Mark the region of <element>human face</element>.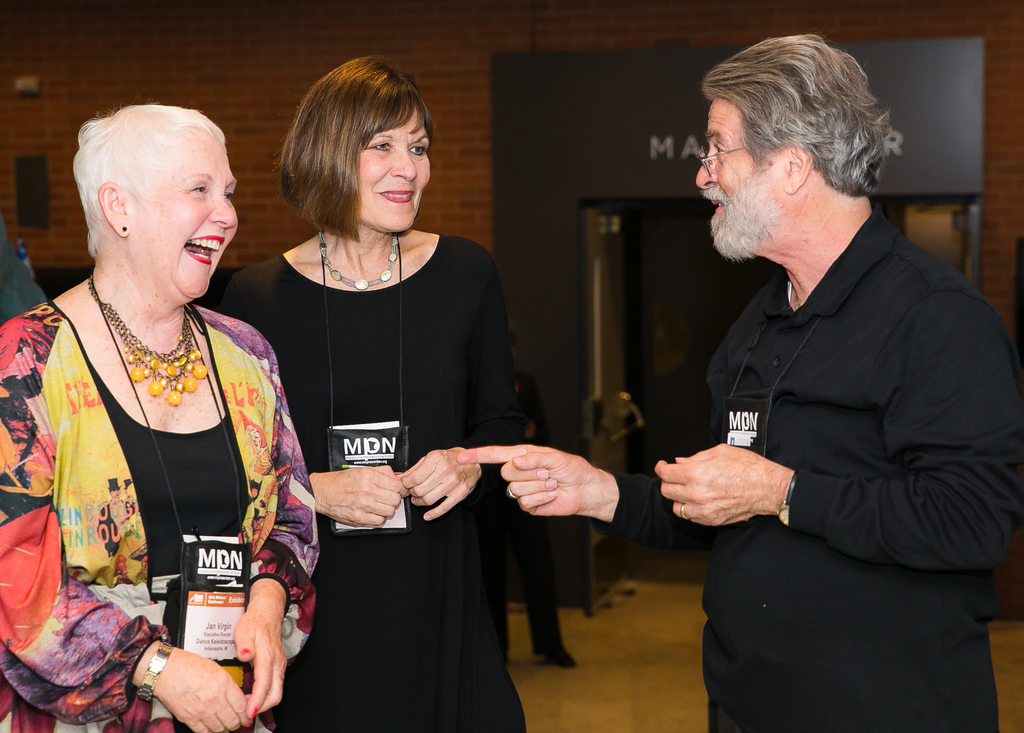
Region: 696 93 782 259.
